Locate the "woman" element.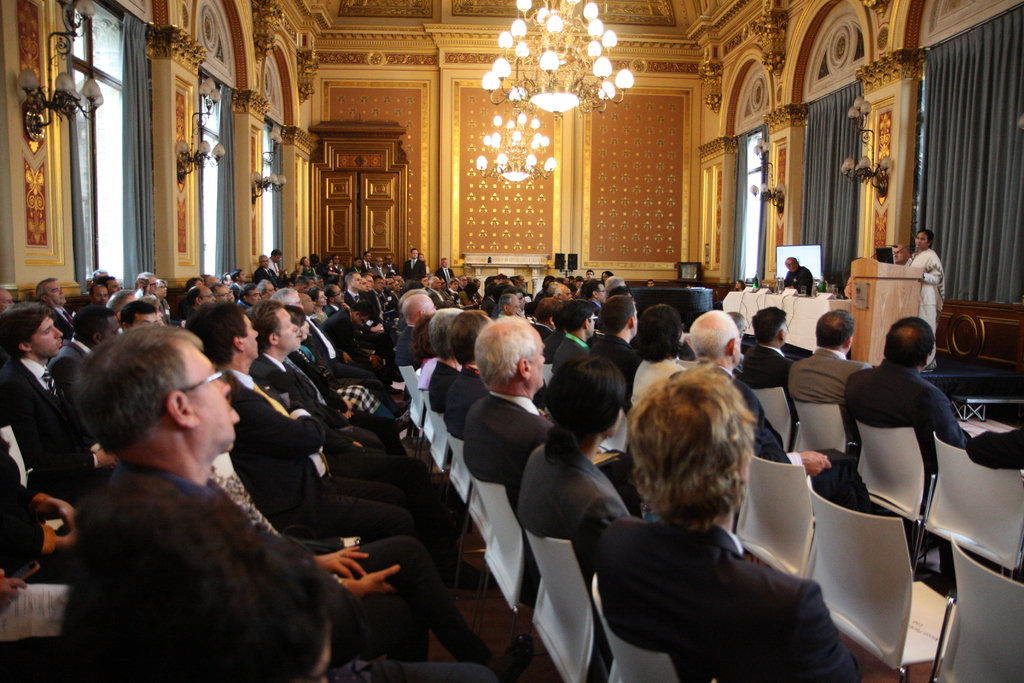
Element bbox: {"left": 731, "top": 276, "right": 749, "bottom": 295}.
